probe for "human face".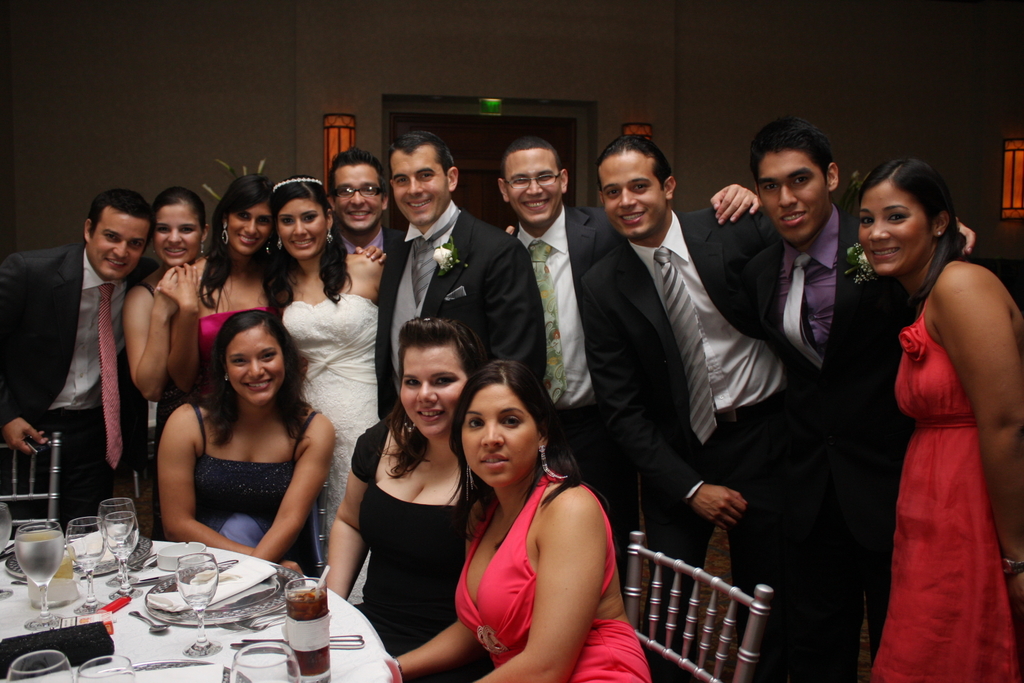
Probe result: bbox=(332, 164, 380, 229).
